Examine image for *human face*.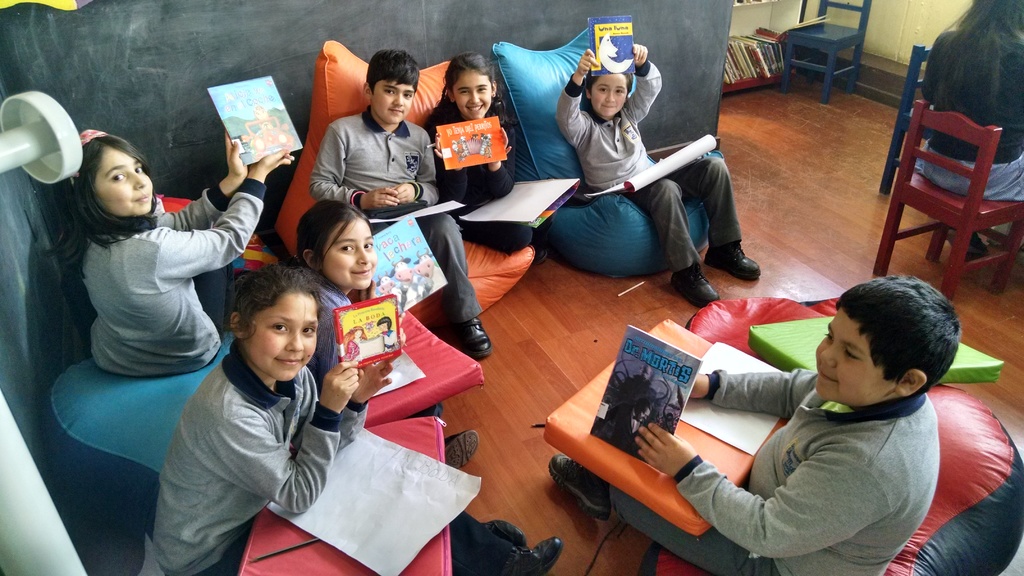
Examination result: (x1=376, y1=321, x2=387, y2=331).
